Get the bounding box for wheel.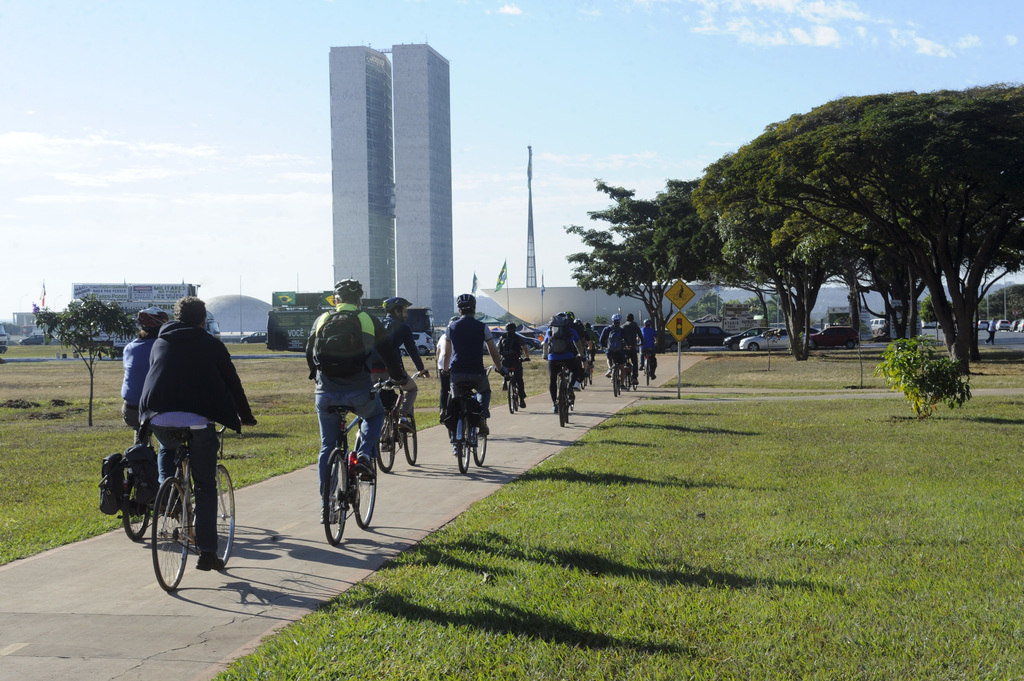
pyautogui.locateOnScreen(400, 415, 415, 467).
